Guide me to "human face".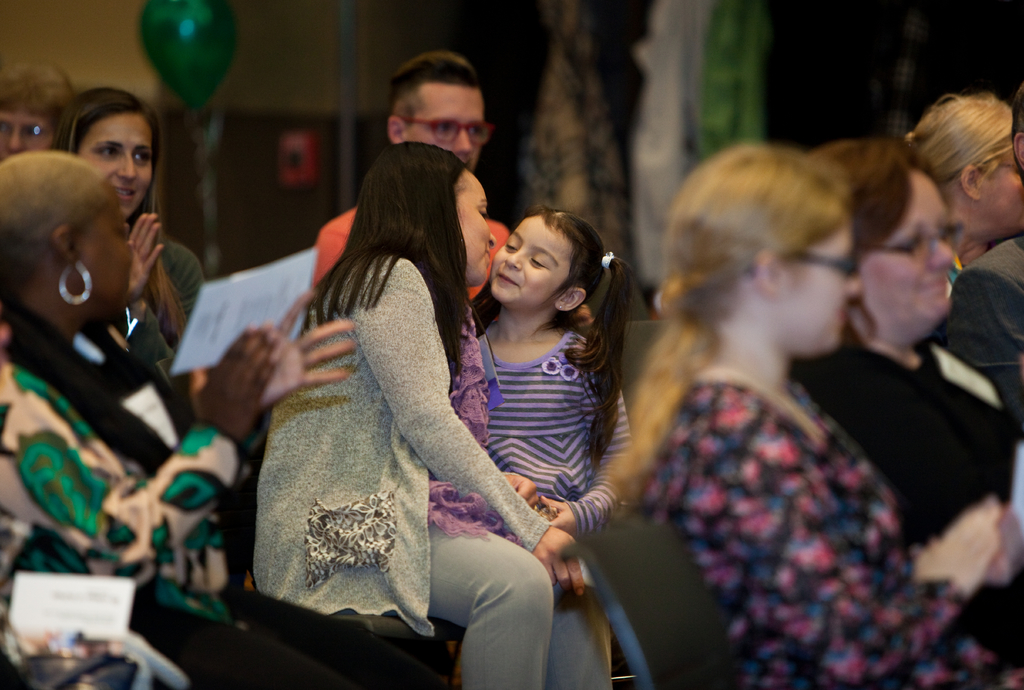
Guidance: box=[981, 126, 1023, 238].
